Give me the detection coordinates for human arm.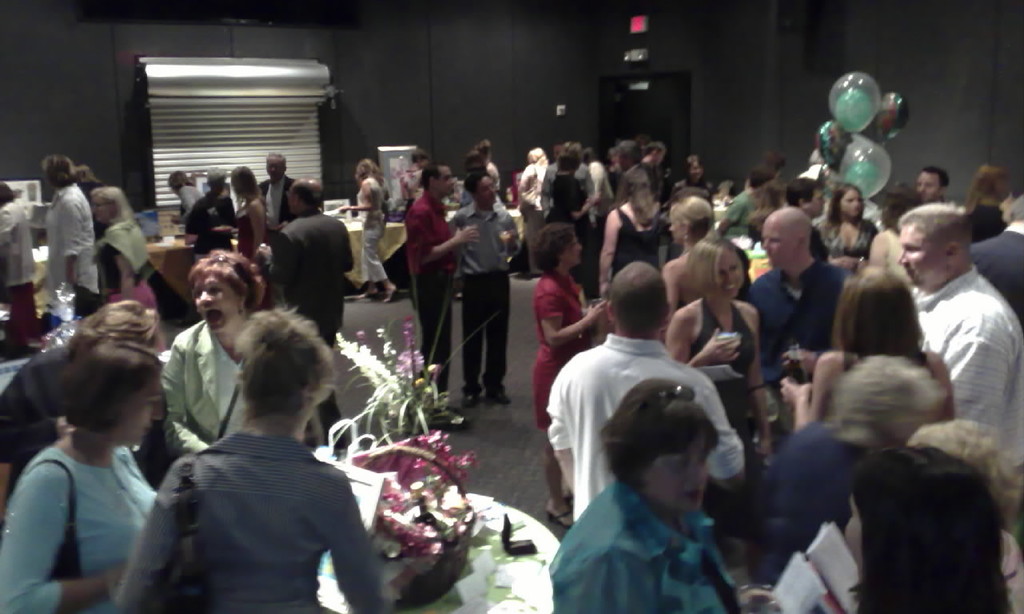
crop(597, 208, 625, 293).
